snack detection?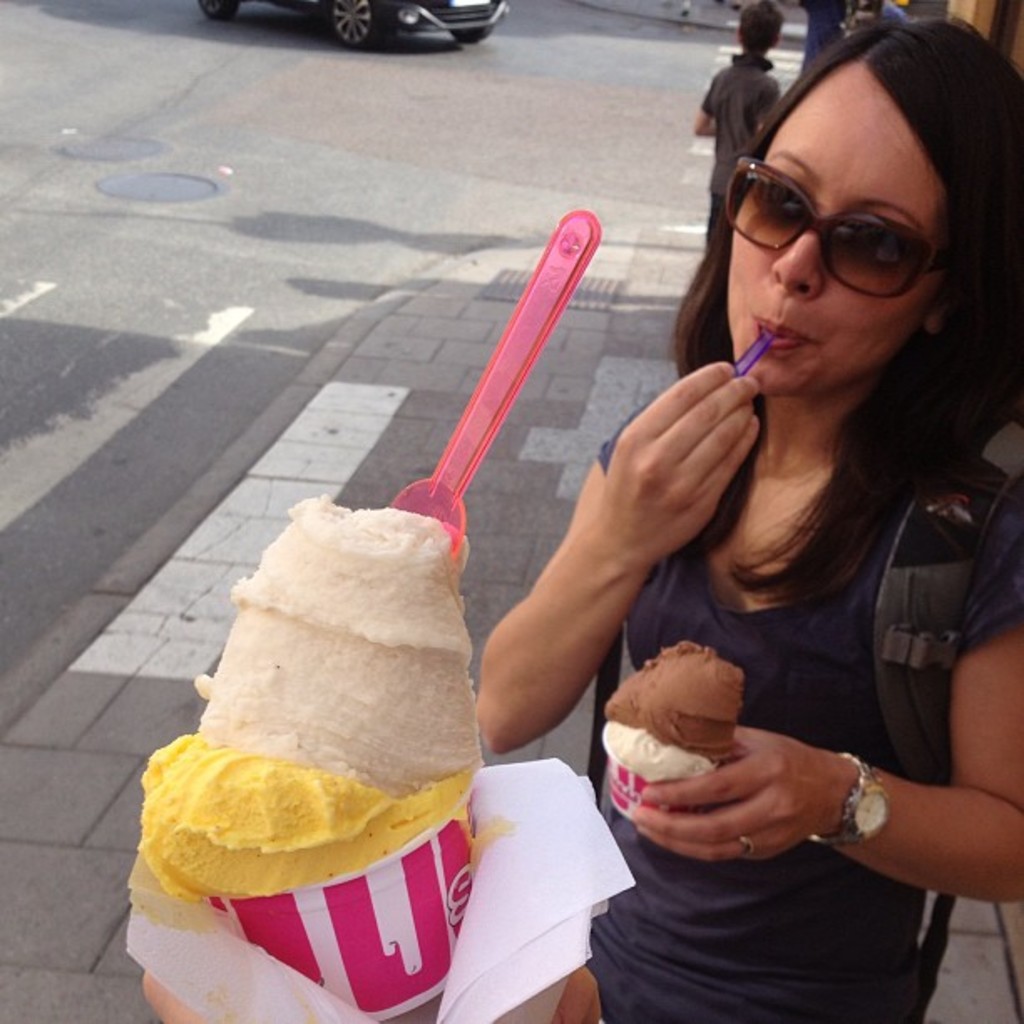
Rect(152, 509, 494, 845)
